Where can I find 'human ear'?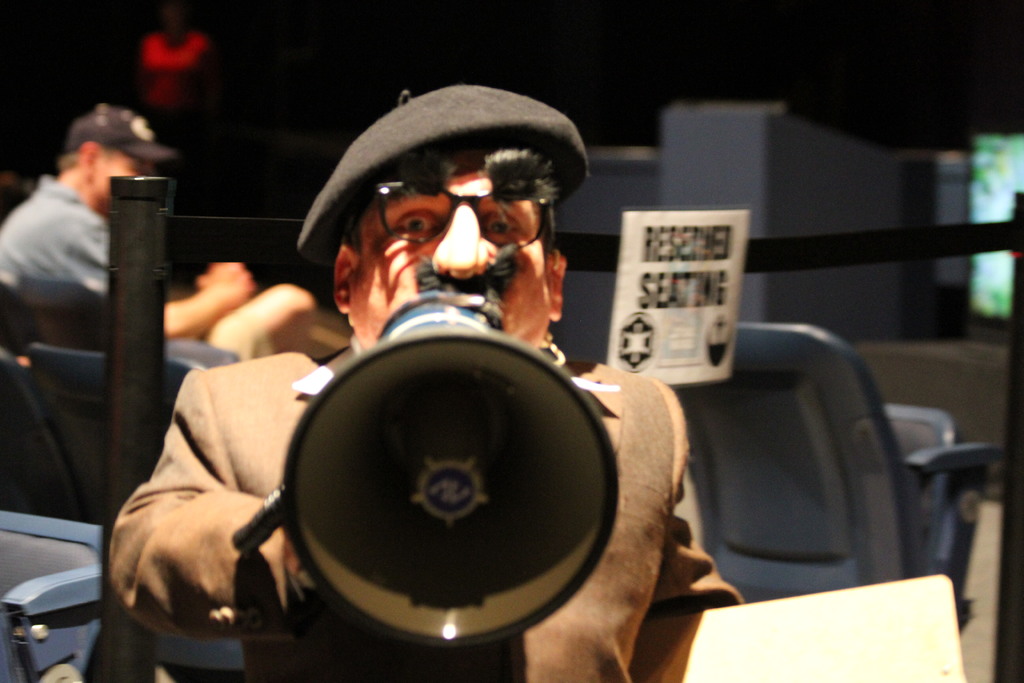
You can find it at [x1=547, y1=251, x2=566, y2=318].
